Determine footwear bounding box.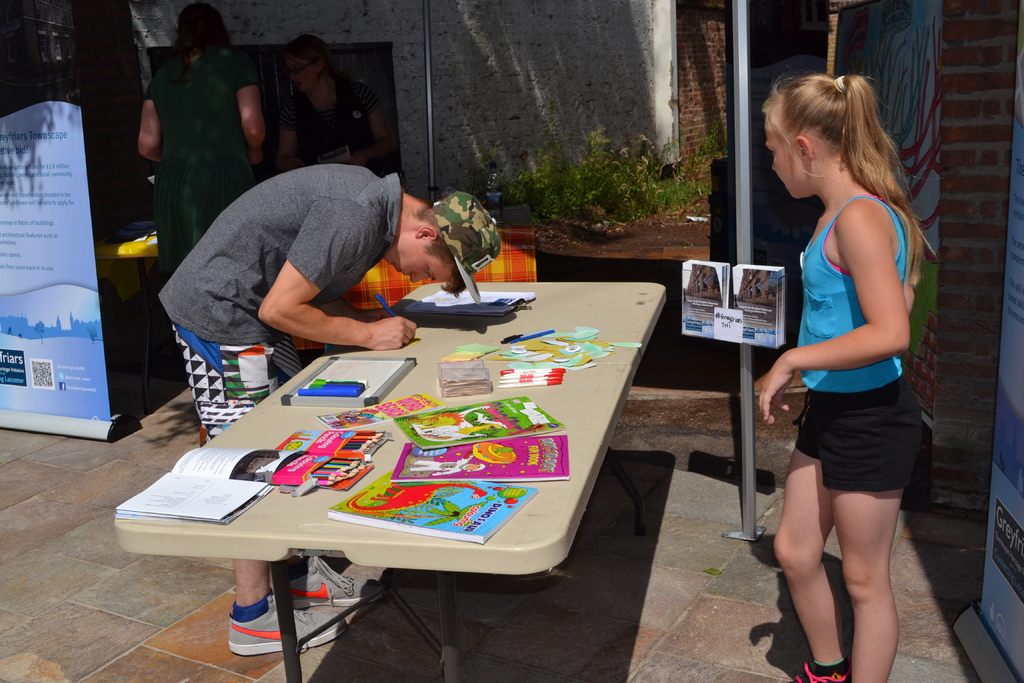
Determined: <bbox>292, 556, 383, 609</bbox>.
